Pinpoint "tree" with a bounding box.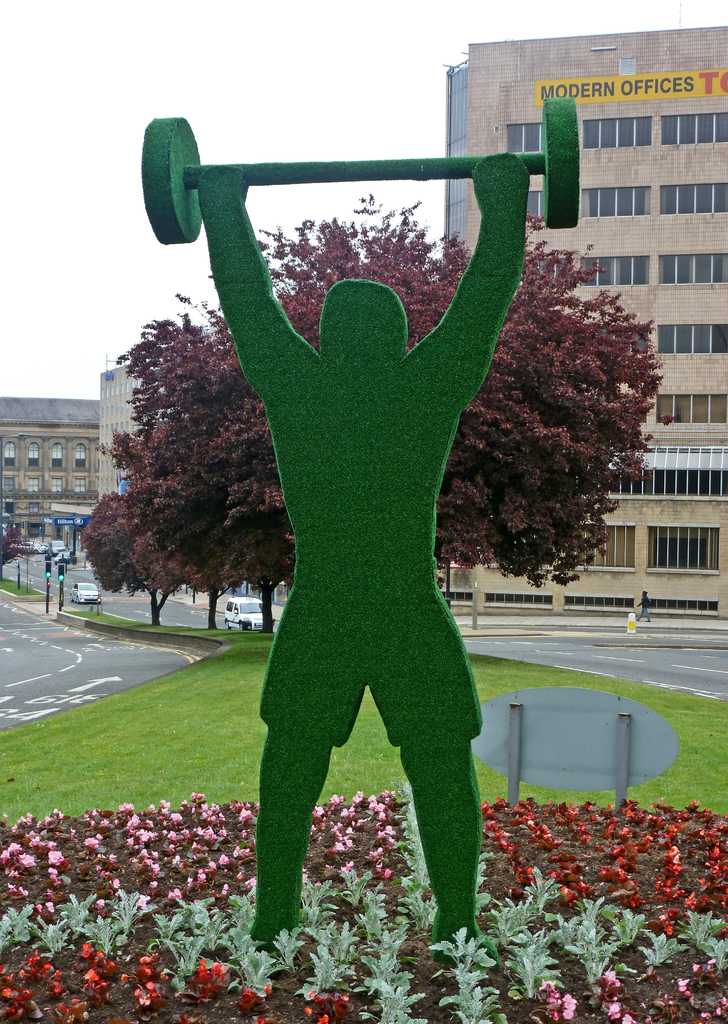
locate(97, 315, 230, 645).
